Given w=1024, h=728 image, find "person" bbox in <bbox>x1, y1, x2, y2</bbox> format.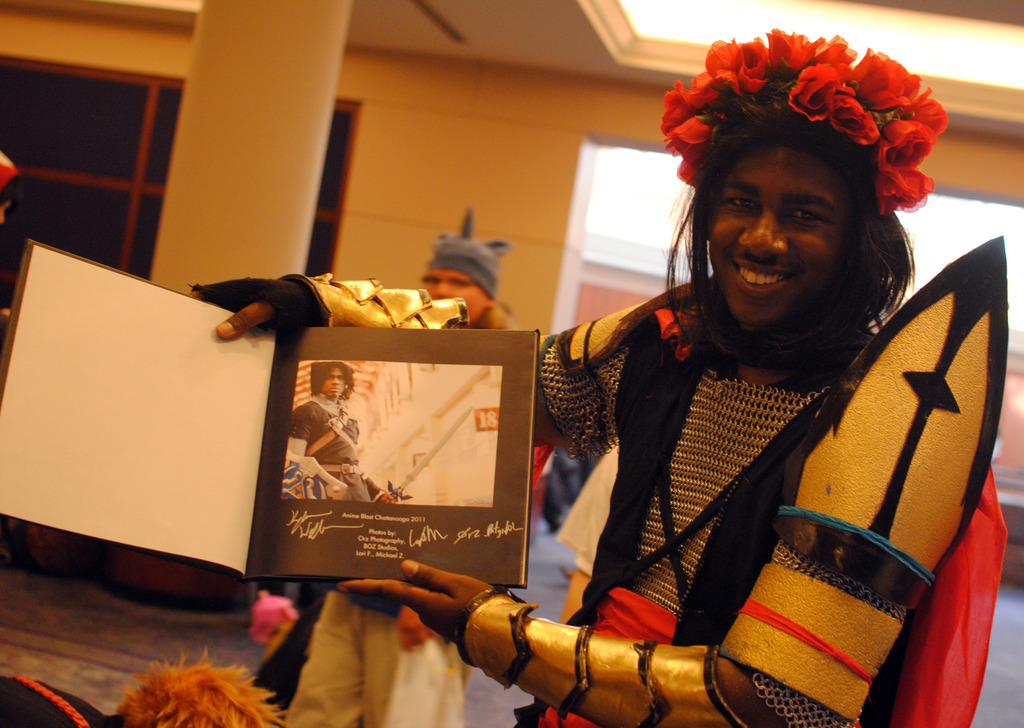
<bbox>247, 207, 522, 709</bbox>.
